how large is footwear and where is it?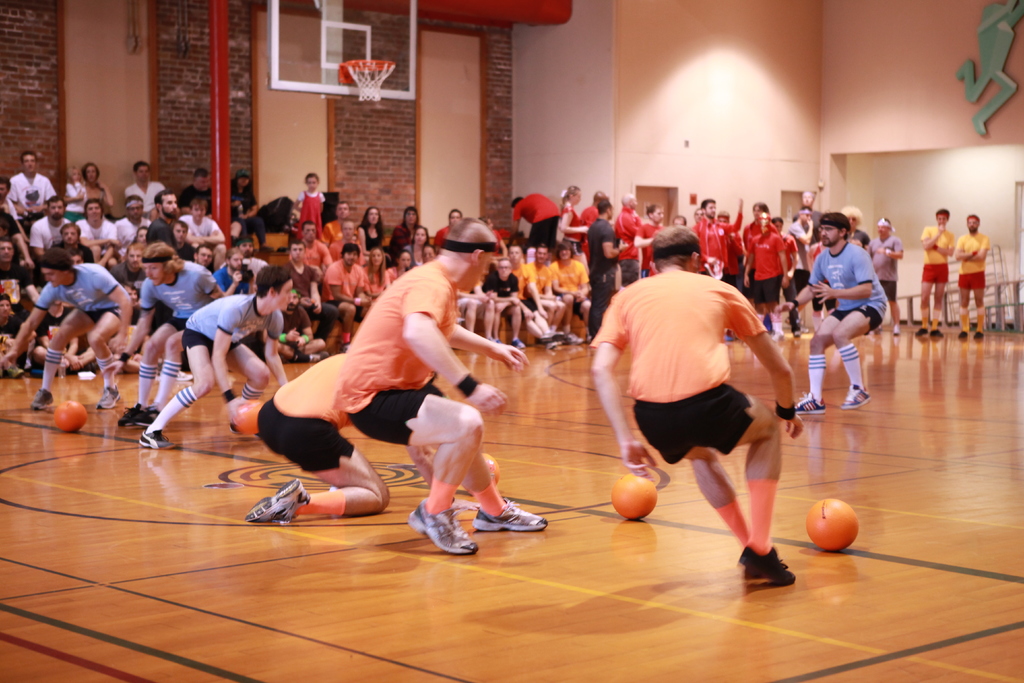
Bounding box: bbox(536, 336, 550, 344).
